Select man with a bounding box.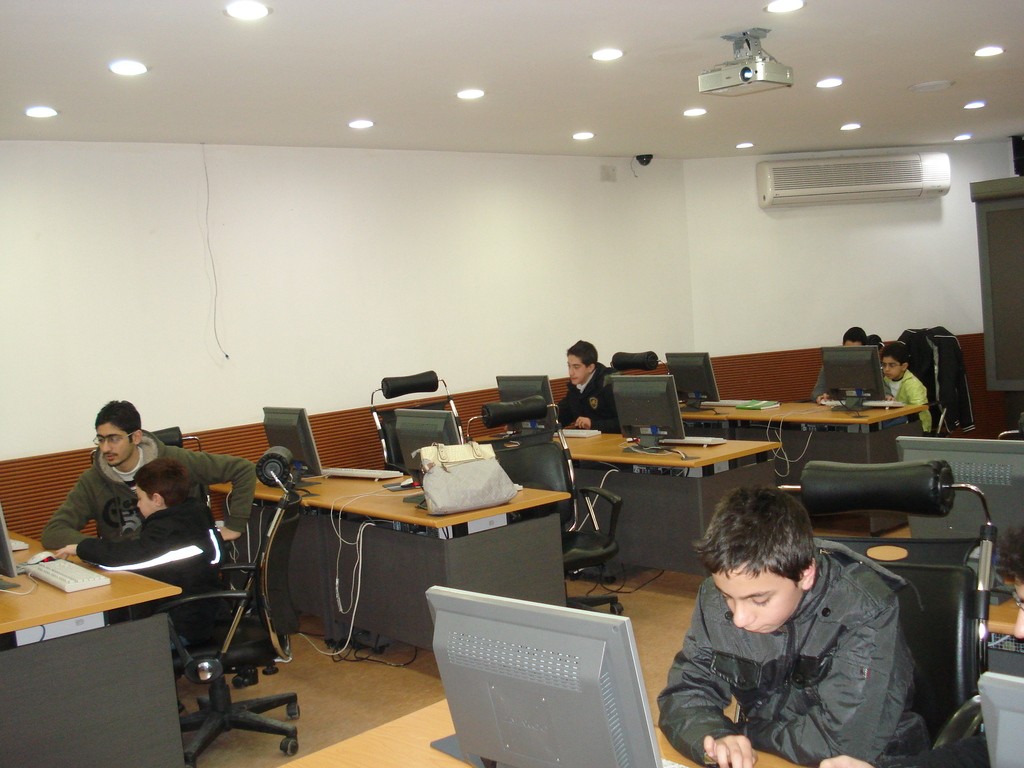
[551, 336, 620, 440].
